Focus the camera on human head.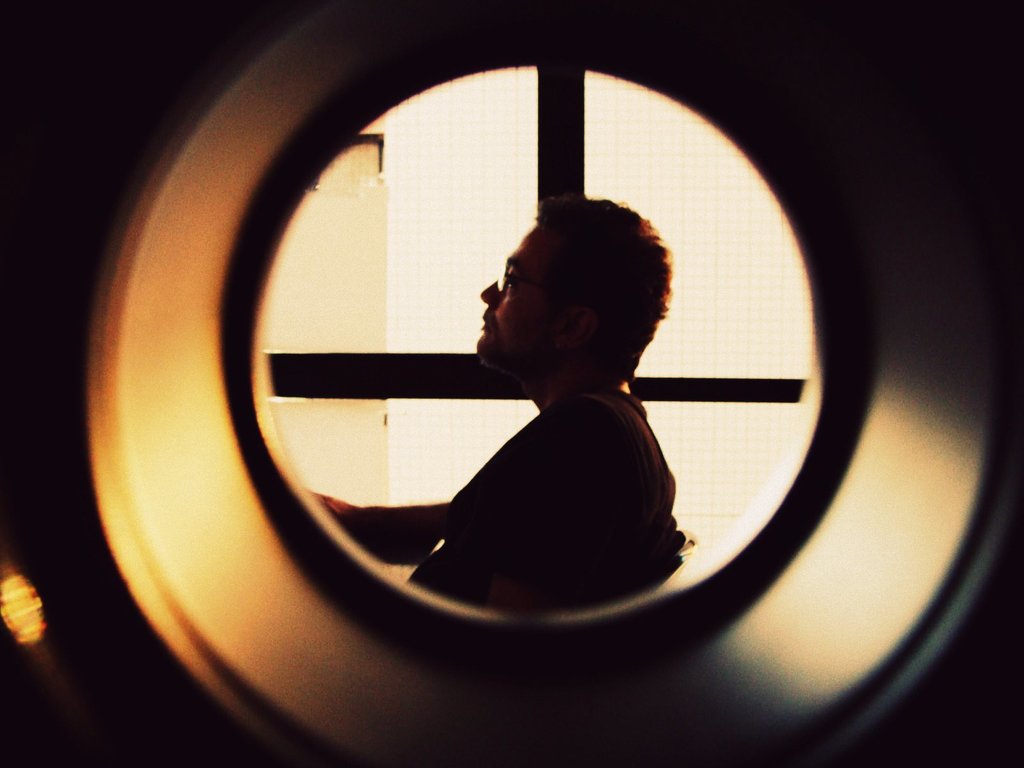
Focus region: pyautogui.locateOnScreen(460, 198, 678, 398).
